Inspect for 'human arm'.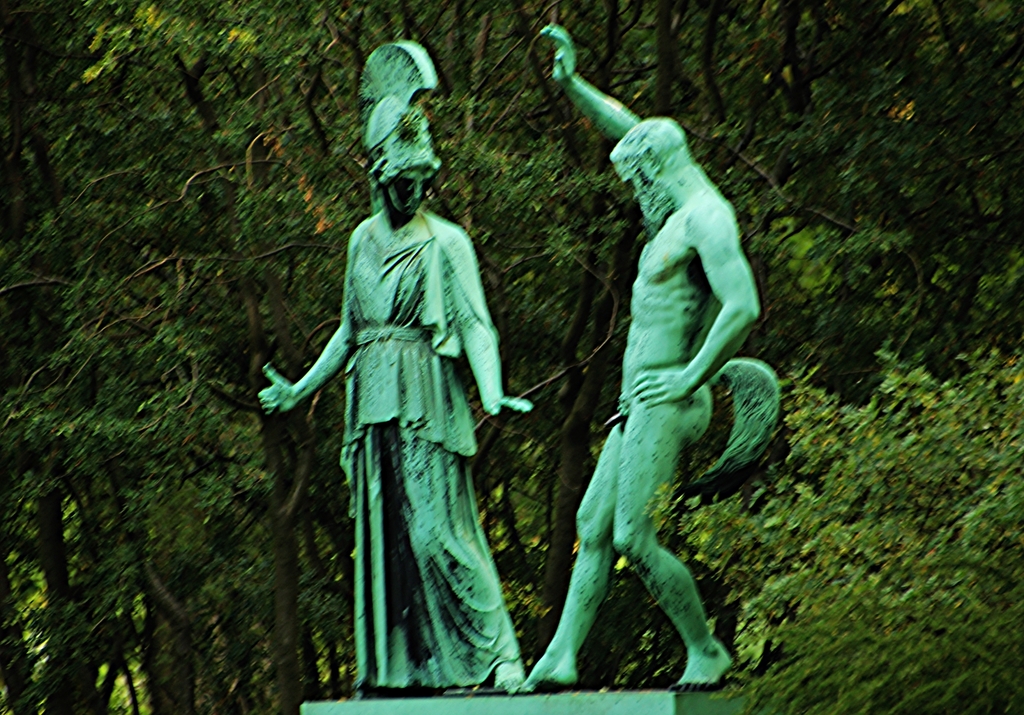
Inspection: (437, 227, 521, 420).
